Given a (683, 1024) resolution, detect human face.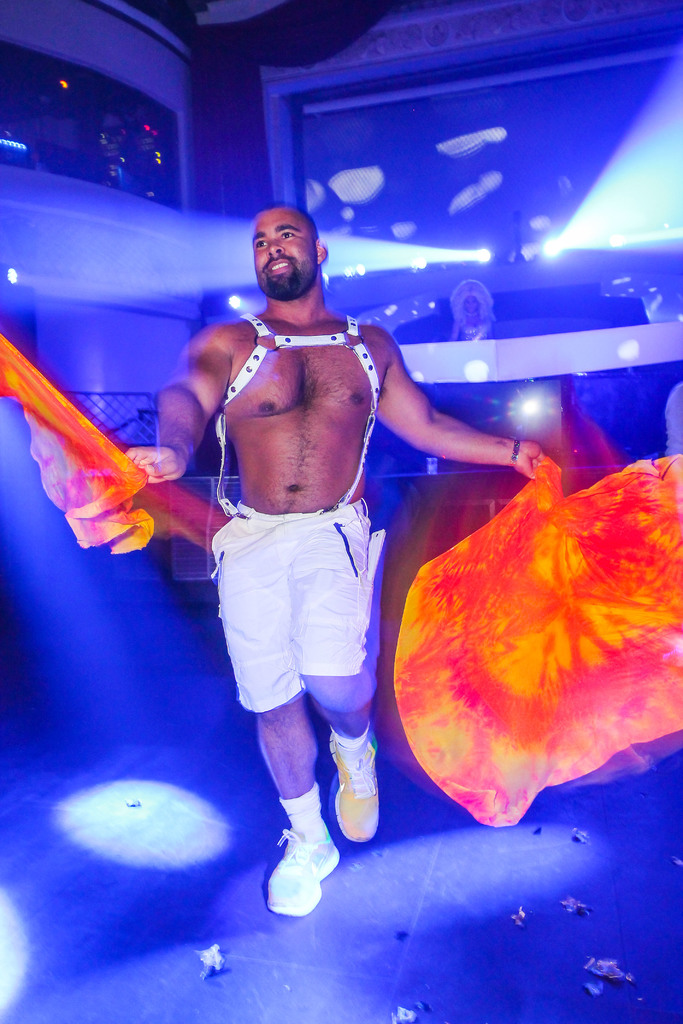
left=250, top=216, right=311, bottom=285.
